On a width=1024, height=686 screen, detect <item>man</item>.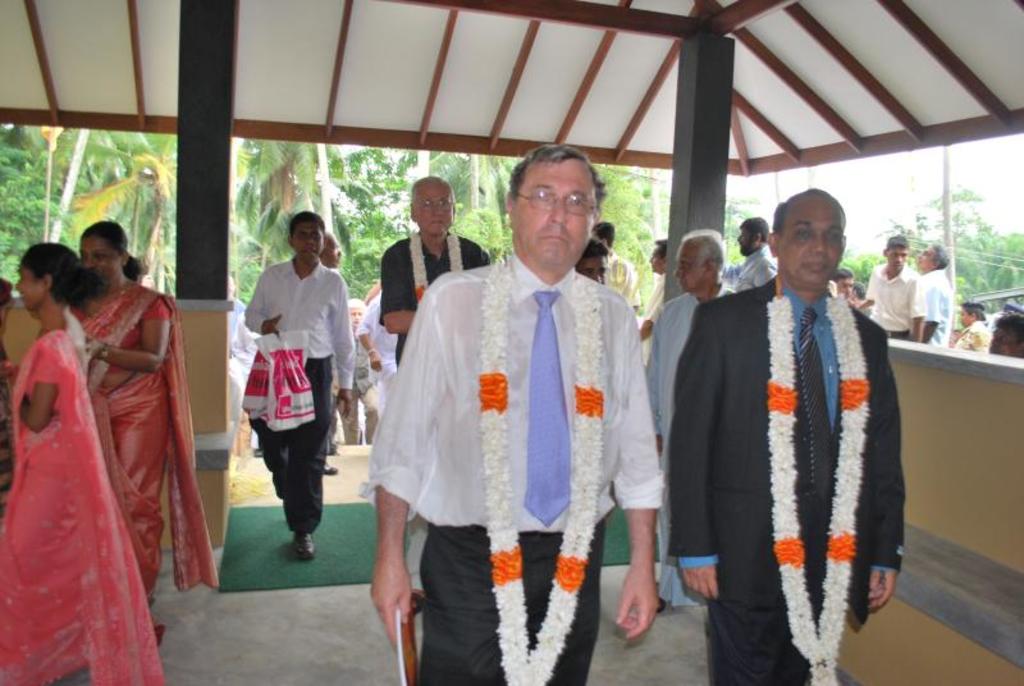
select_region(733, 219, 778, 287).
